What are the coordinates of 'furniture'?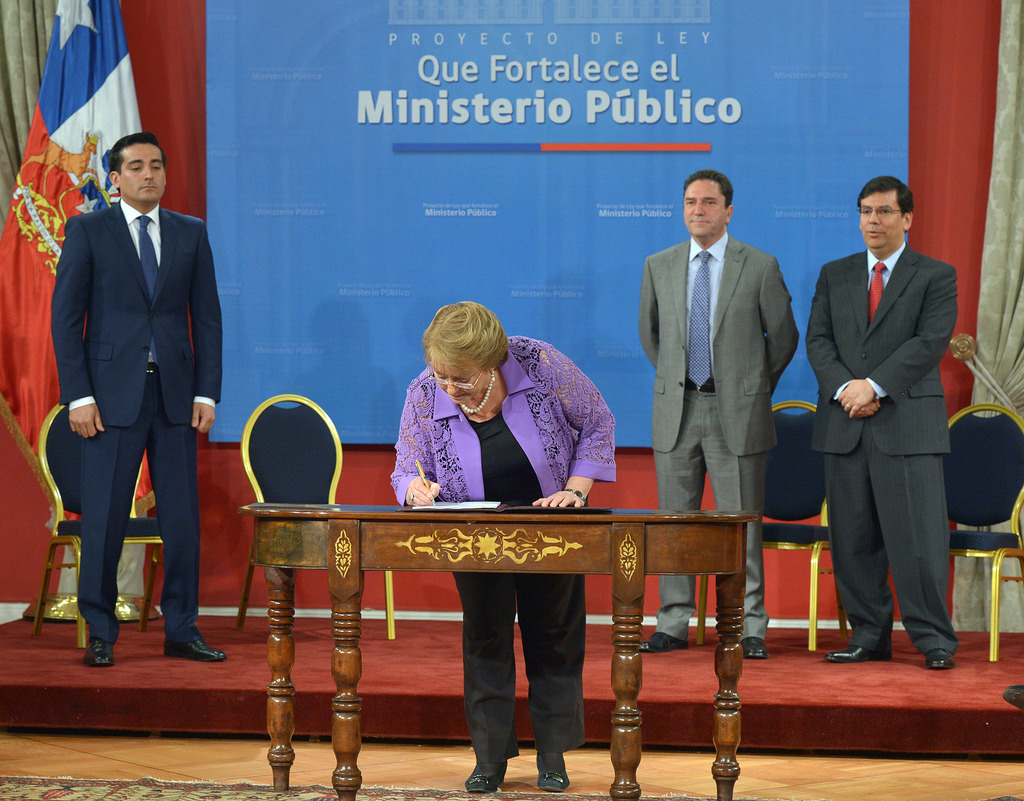
[x1=945, y1=403, x2=1023, y2=660].
